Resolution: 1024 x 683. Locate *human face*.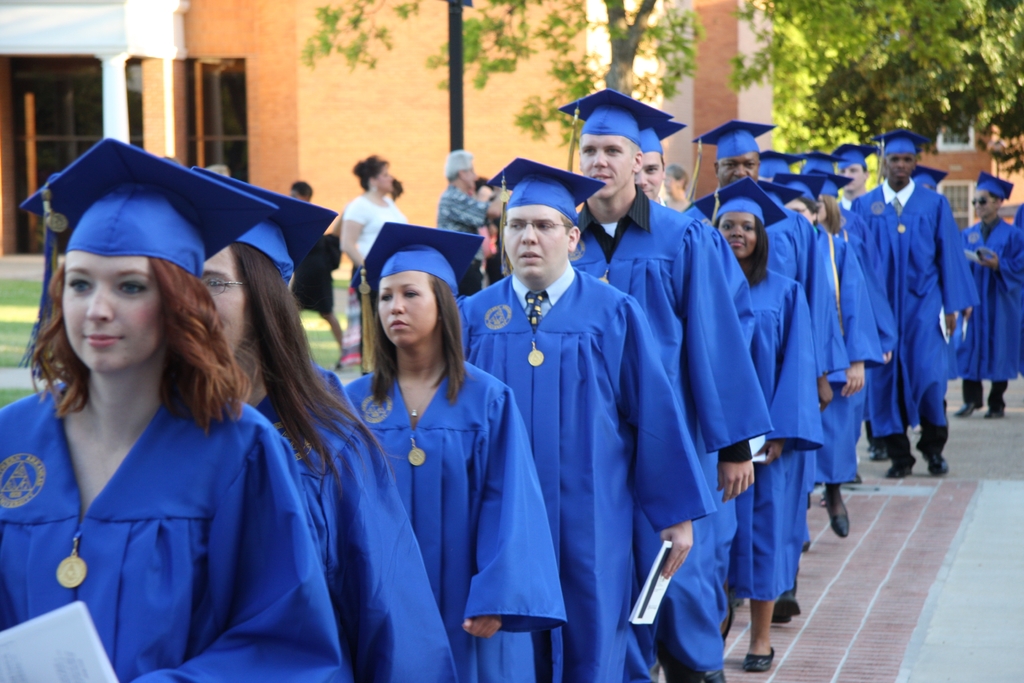
BBox(460, 172, 481, 186).
